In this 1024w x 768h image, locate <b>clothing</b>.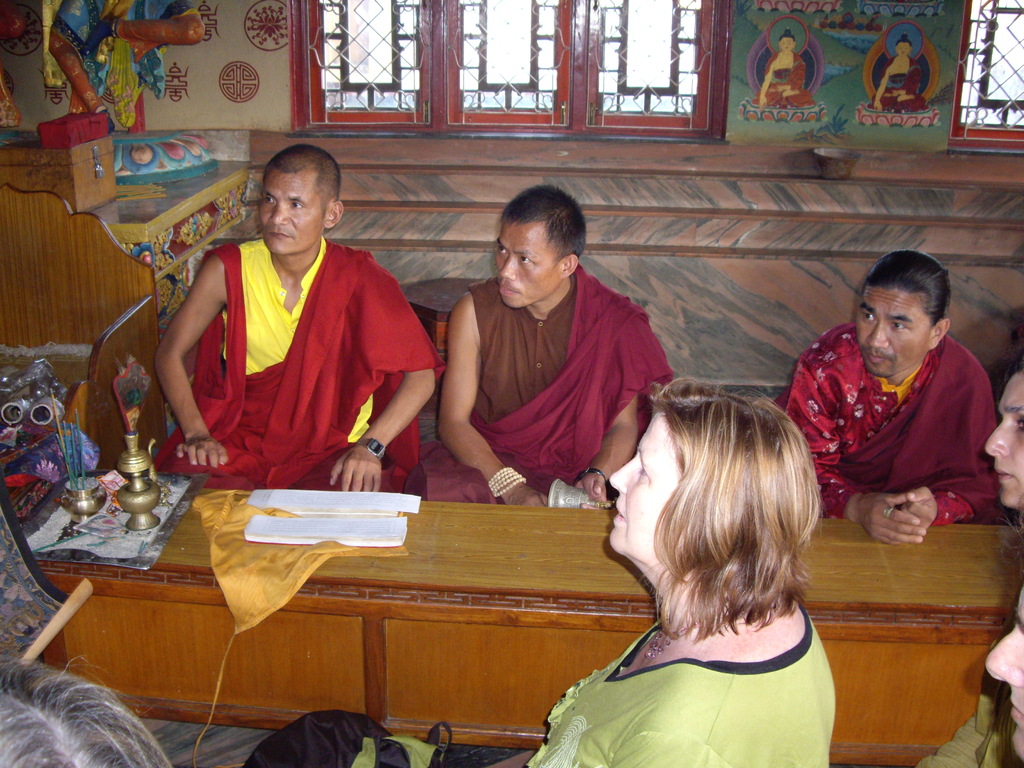
Bounding box: (left=530, top=595, right=842, bottom=767).
